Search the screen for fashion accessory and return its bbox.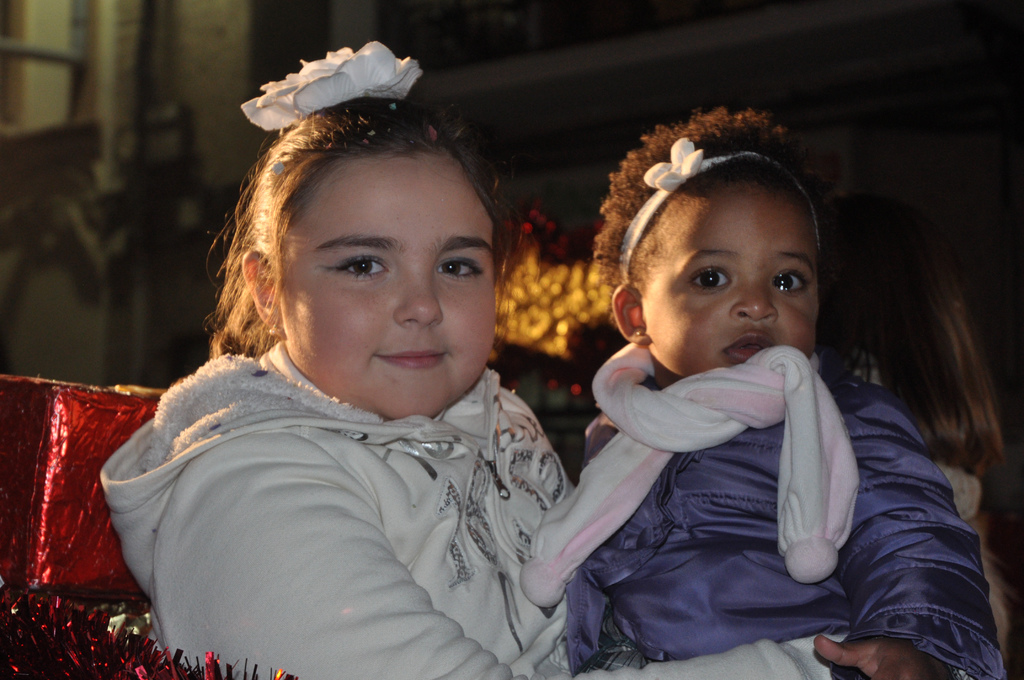
Found: [x1=616, y1=131, x2=821, y2=285].
